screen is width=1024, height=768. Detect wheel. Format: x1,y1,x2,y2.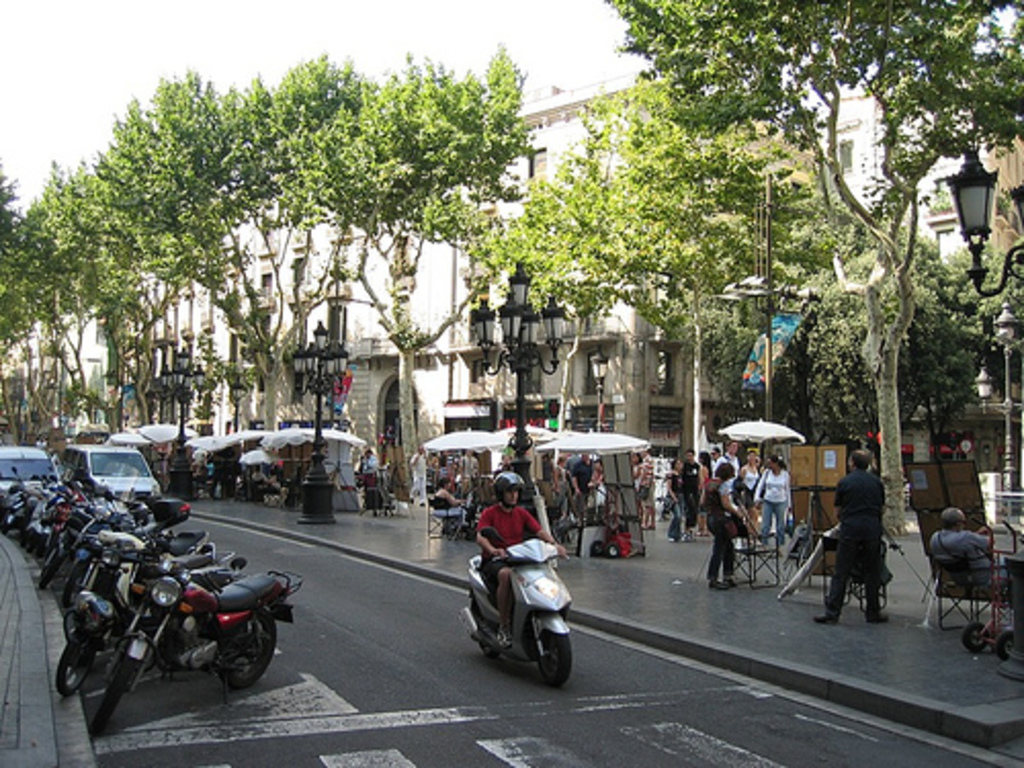
997,629,1018,659.
